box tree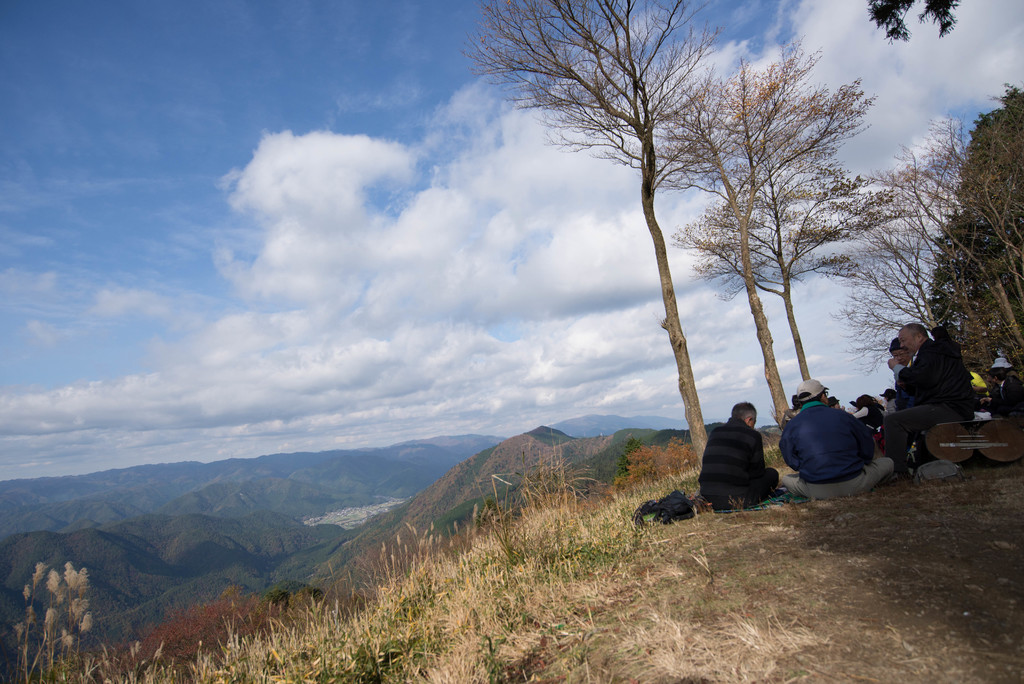
(662,137,919,382)
